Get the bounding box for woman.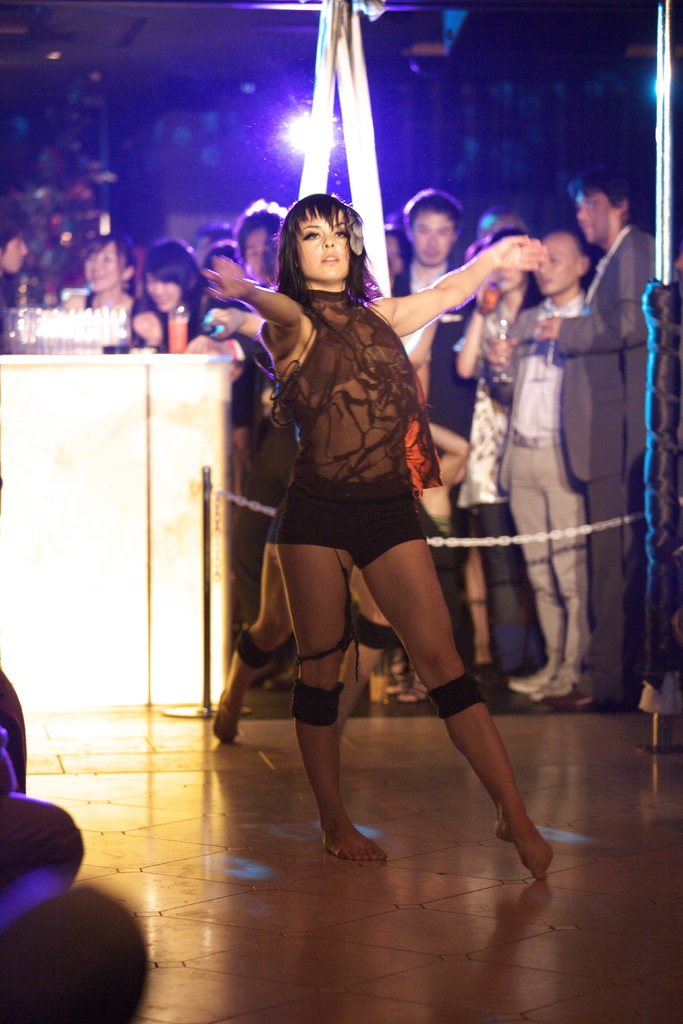
(67, 235, 149, 346).
